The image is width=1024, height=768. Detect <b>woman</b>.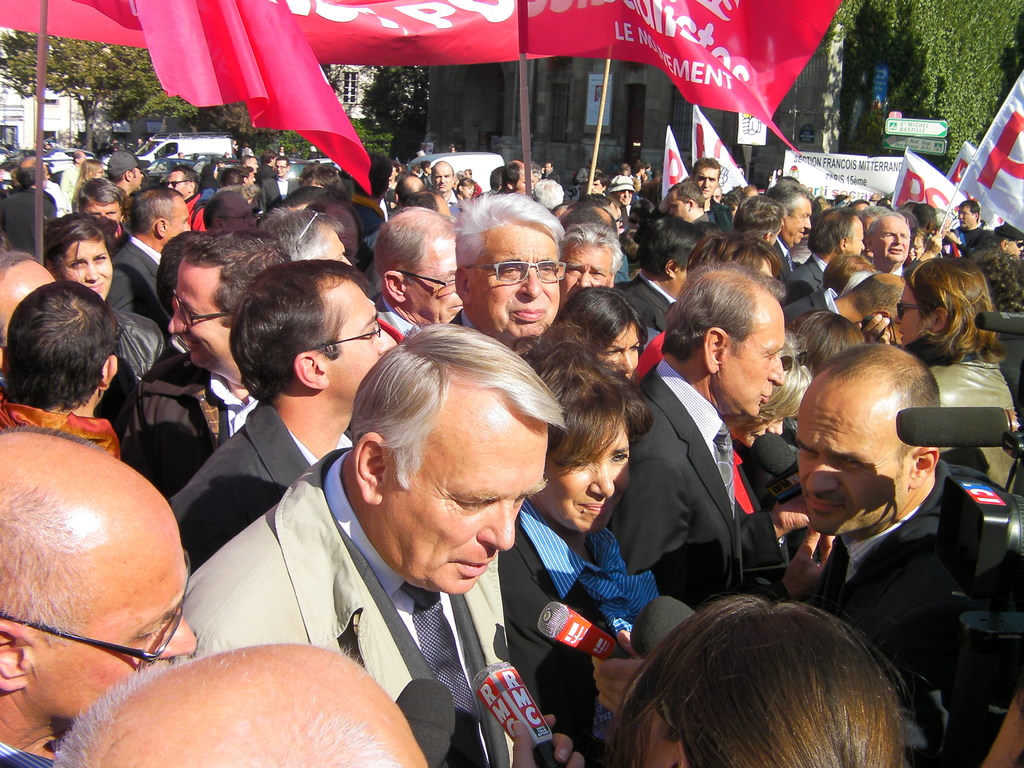
Detection: region(723, 328, 814, 513).
